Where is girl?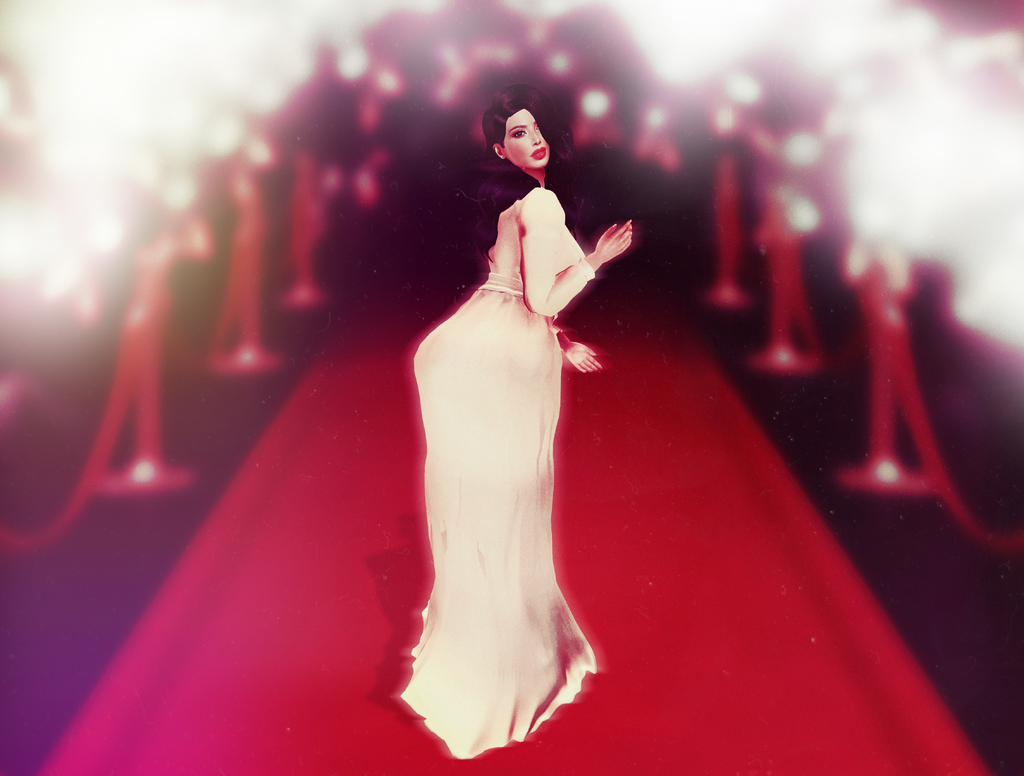
(399, 83, 634, 757).
